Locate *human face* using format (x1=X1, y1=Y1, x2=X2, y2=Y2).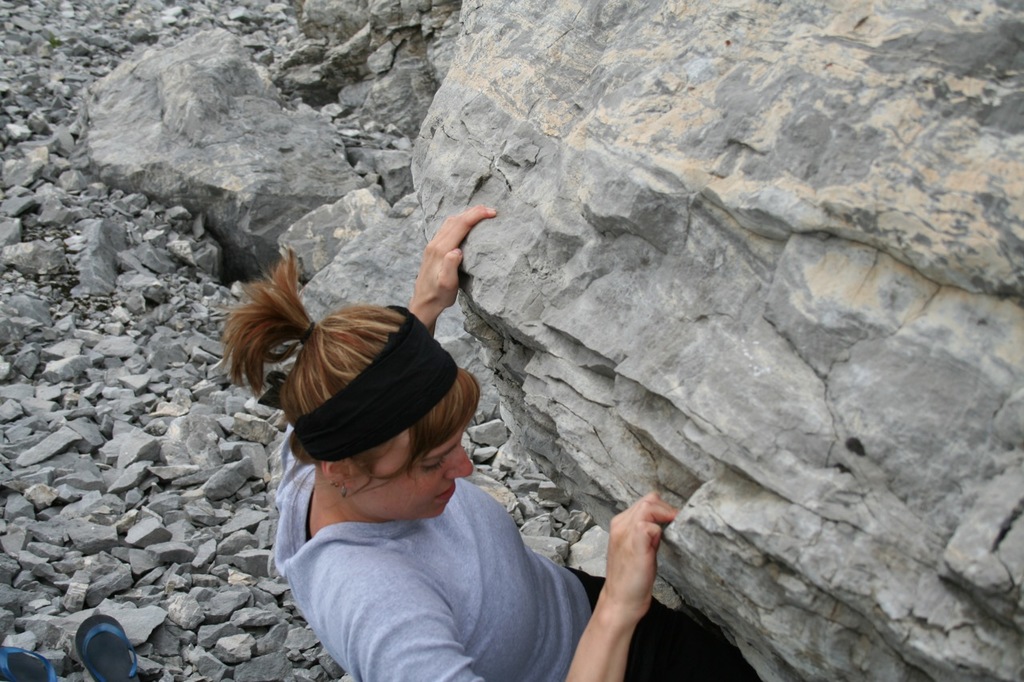
(x1=346, y1=411, x2=474, y2=518).
